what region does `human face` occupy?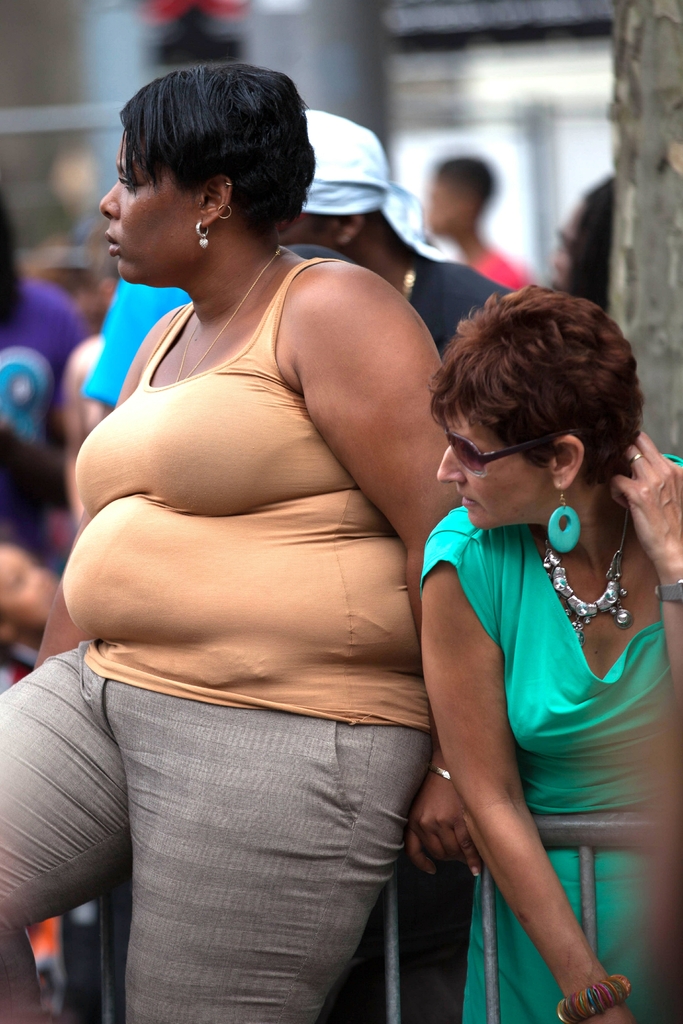
[436,408,525,534].
